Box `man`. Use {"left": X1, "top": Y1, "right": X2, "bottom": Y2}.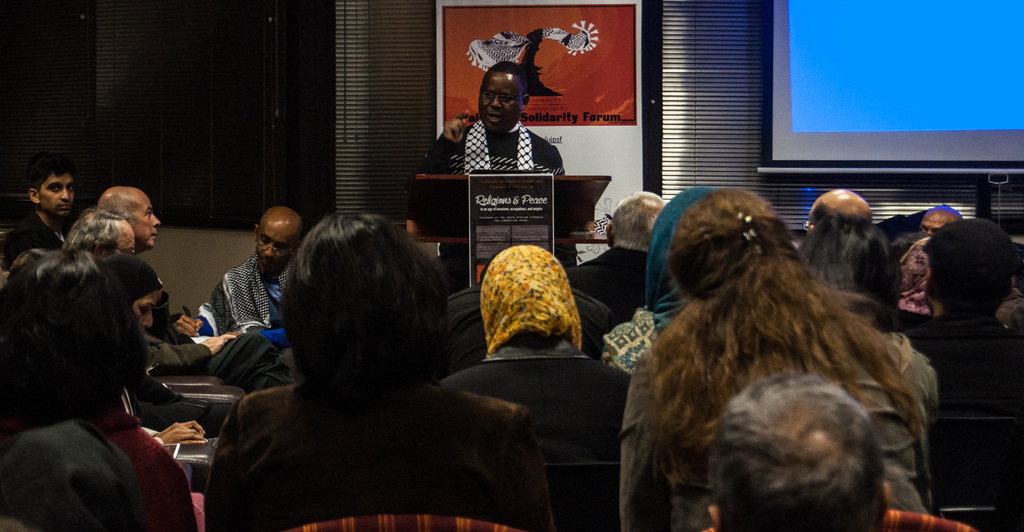
{"left": 902, "top": 217, "right": 1022, "bottom": 393}.
